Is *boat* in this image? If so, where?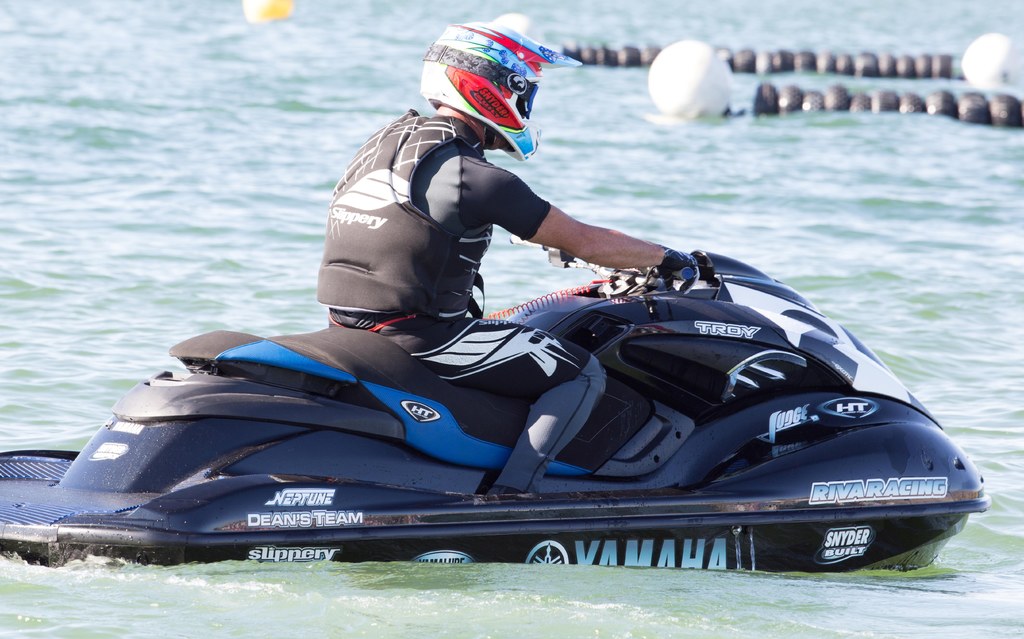
Yes, at left=0, top=213, right=1023, bottom=588.
